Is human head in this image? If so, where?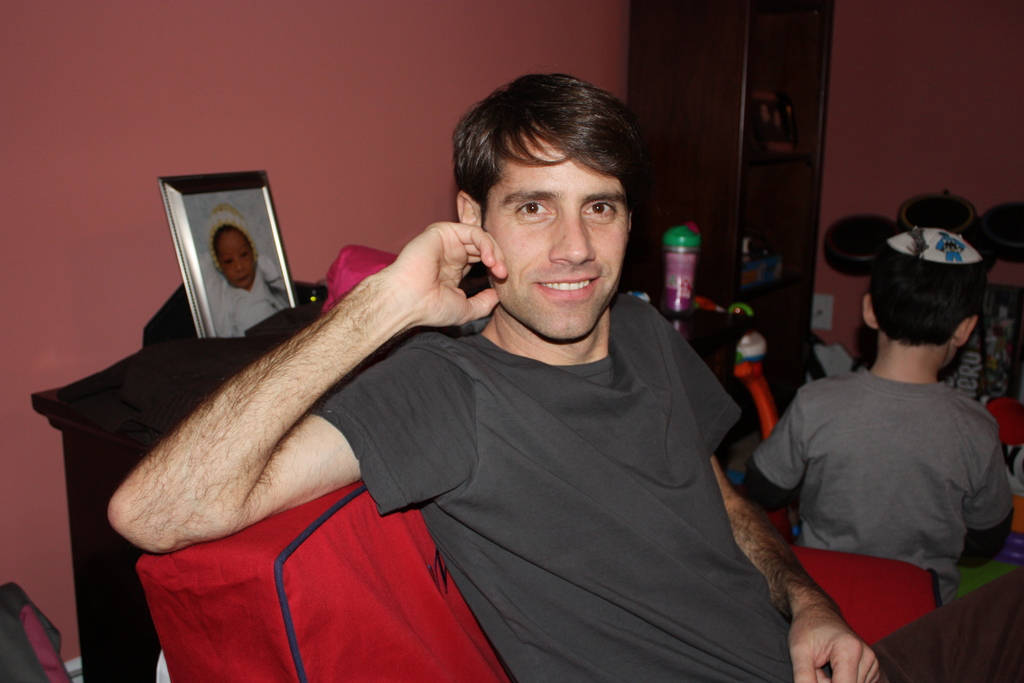
Yes, at (855,226,988,368).
